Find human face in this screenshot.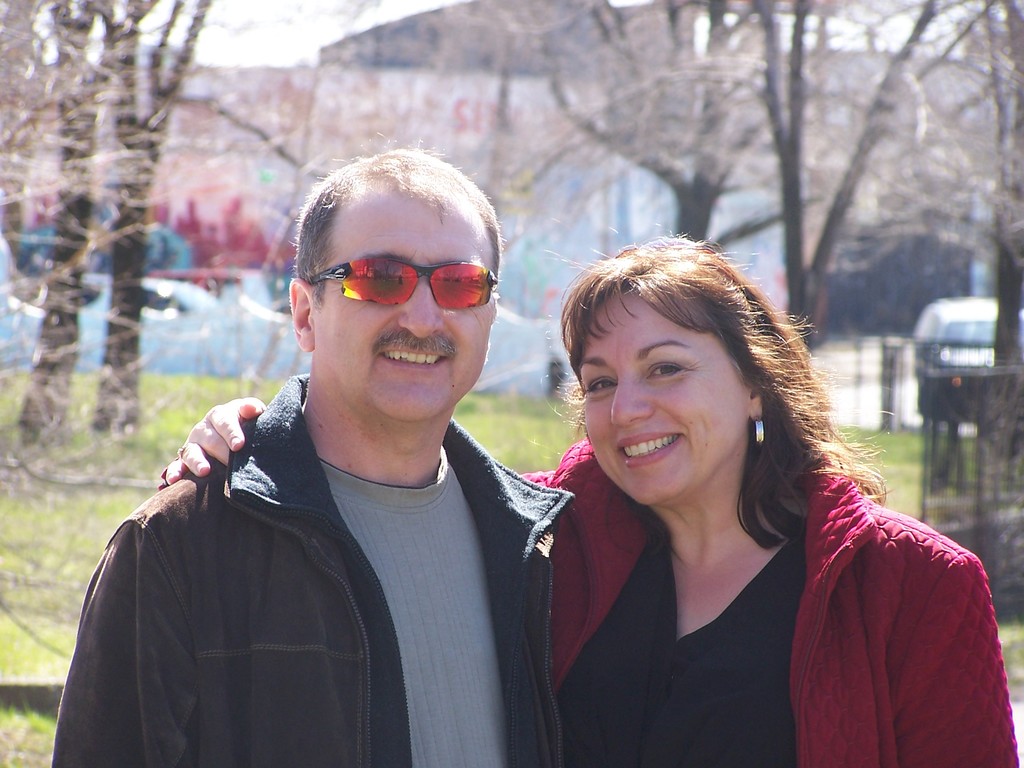
The bounding box for human face is 310, 195, 492, 419.
